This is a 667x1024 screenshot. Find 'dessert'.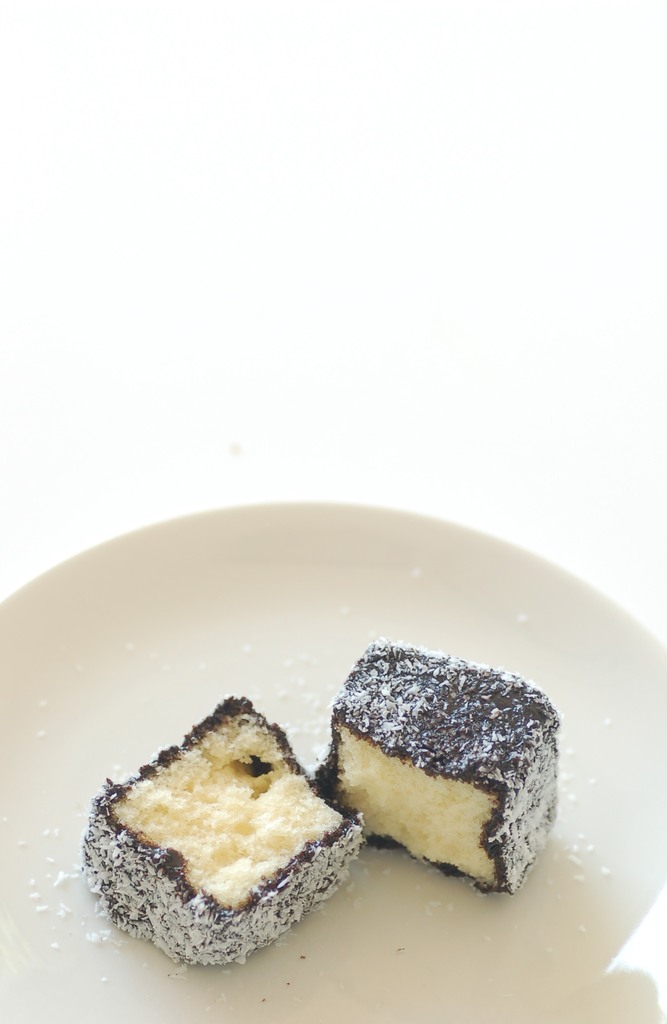
Bounding box: x1=314, y1=655, x2=552, y2=897.
